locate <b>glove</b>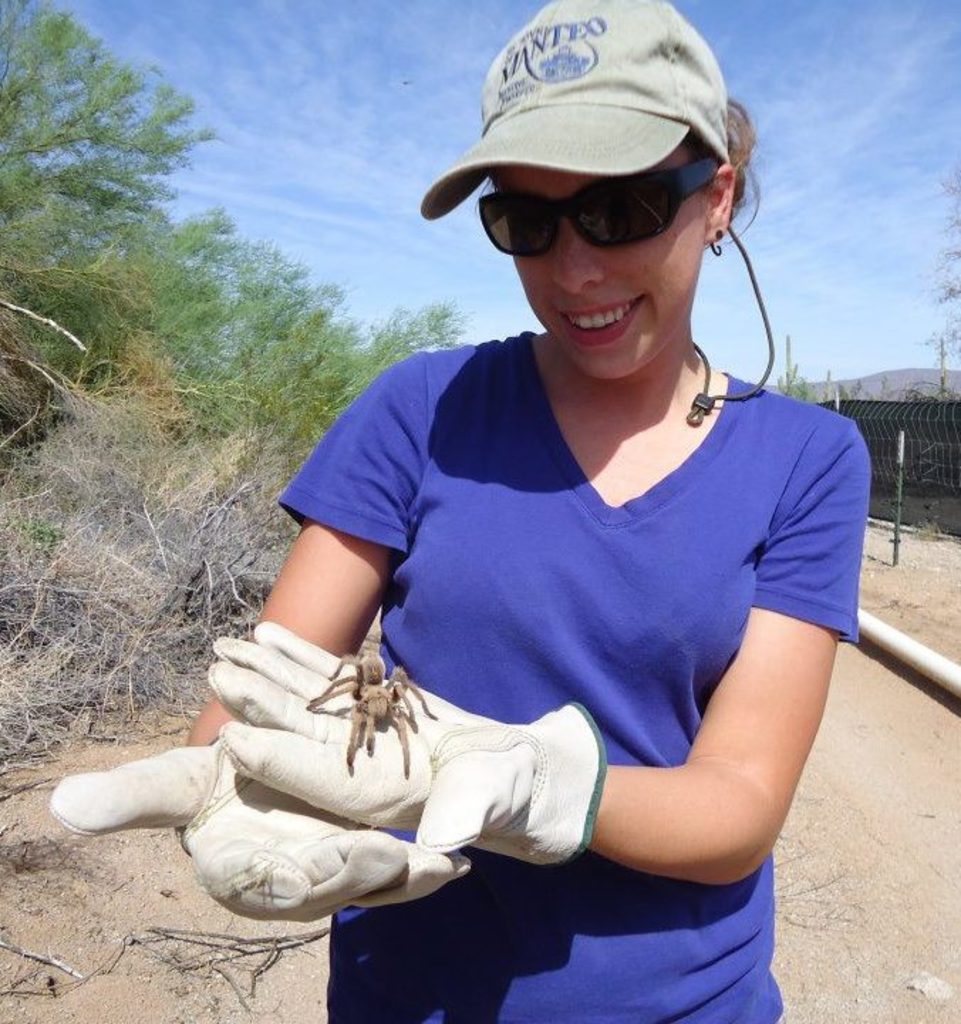
BBox(208, 622, 610, 856)
